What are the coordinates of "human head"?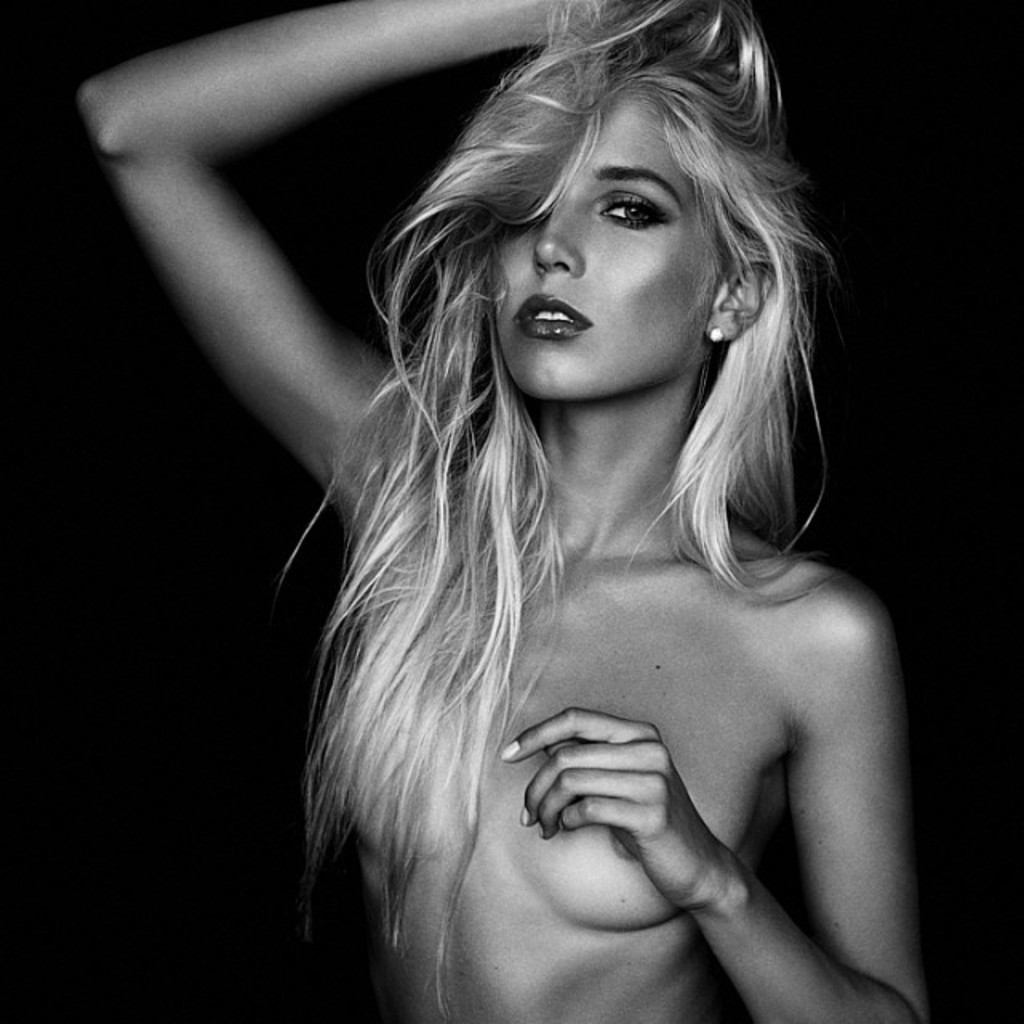
BBox(421, 37, 778, 387).
